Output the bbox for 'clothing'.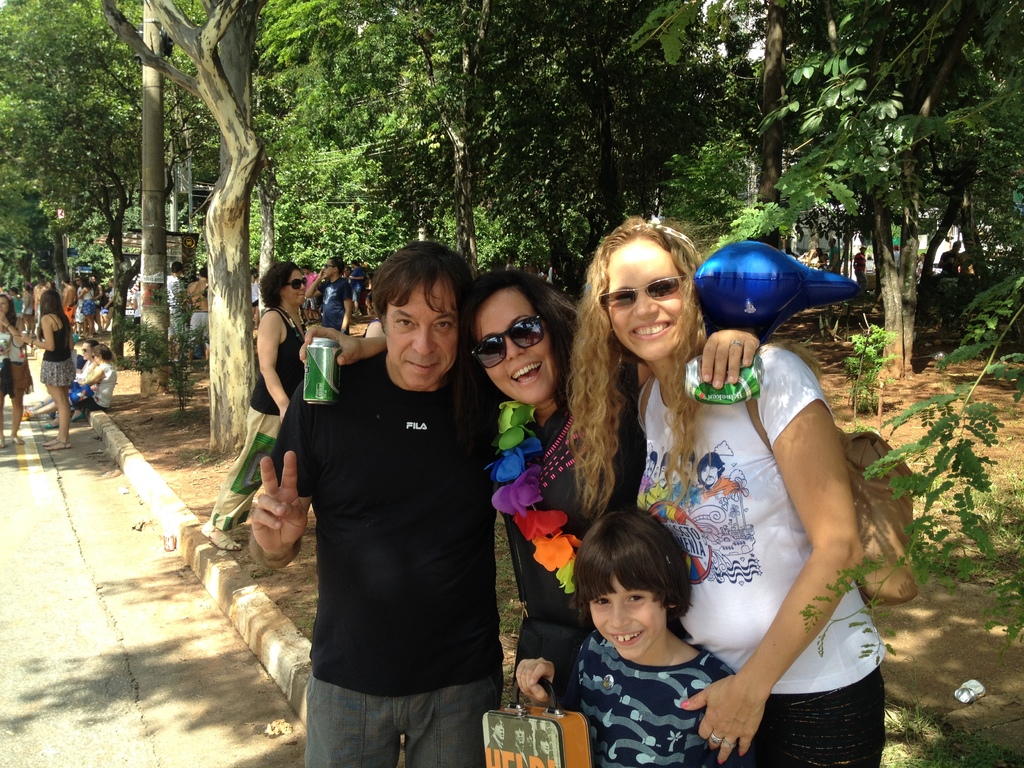
<region>349, 260, 368, 303</region>.
